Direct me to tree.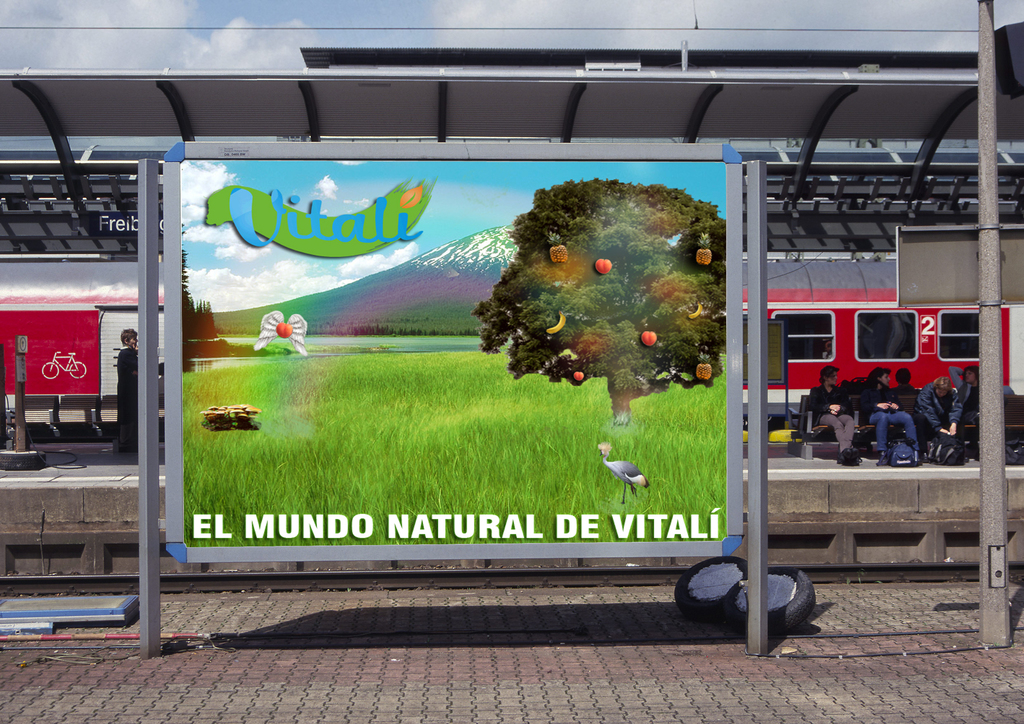
Direction: (467, 178, 728, 426).
